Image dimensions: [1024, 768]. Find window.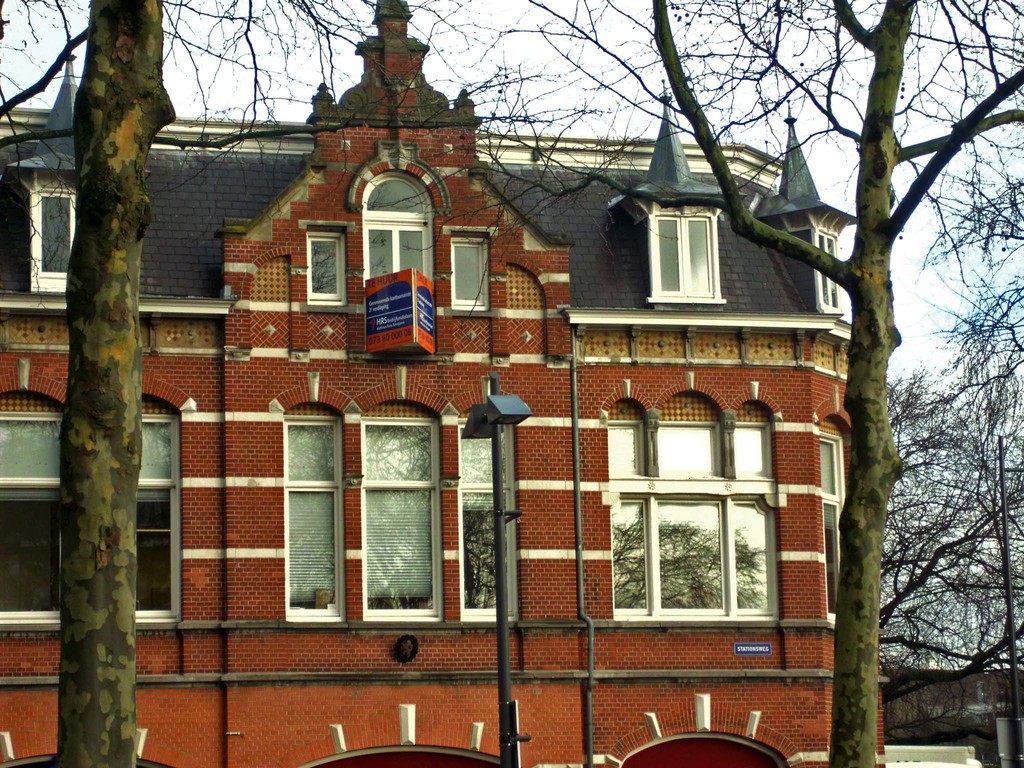
[590, 374, 779, 644].
